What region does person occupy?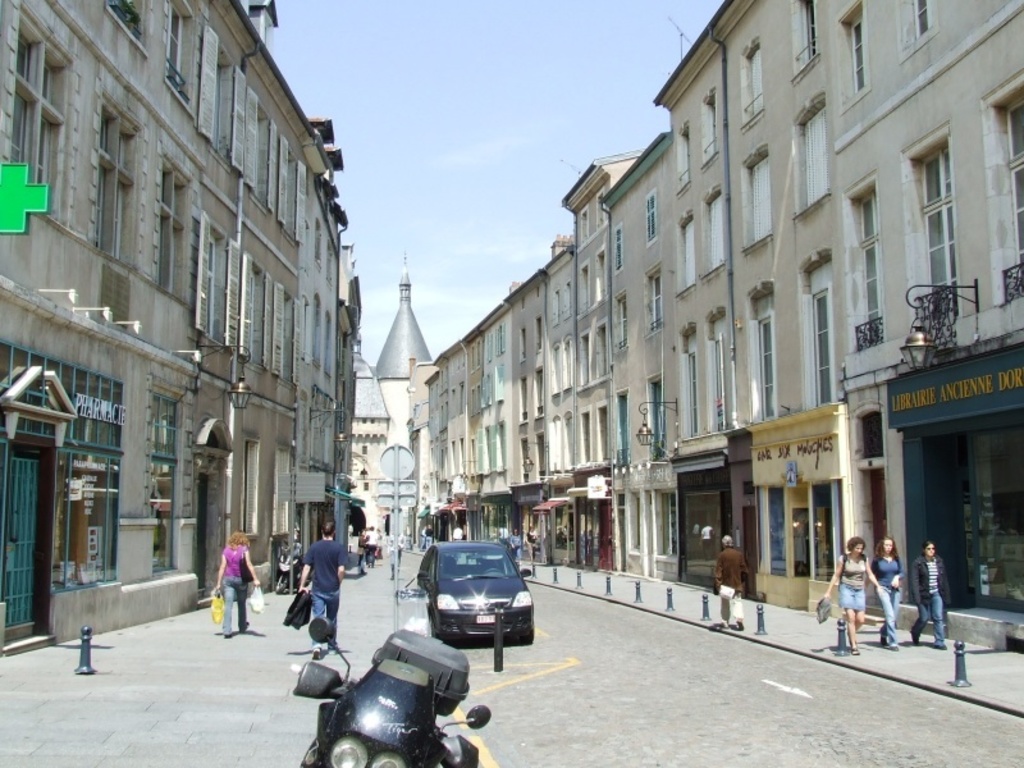
x1=794, y1=511, x2=808, y2=572.
